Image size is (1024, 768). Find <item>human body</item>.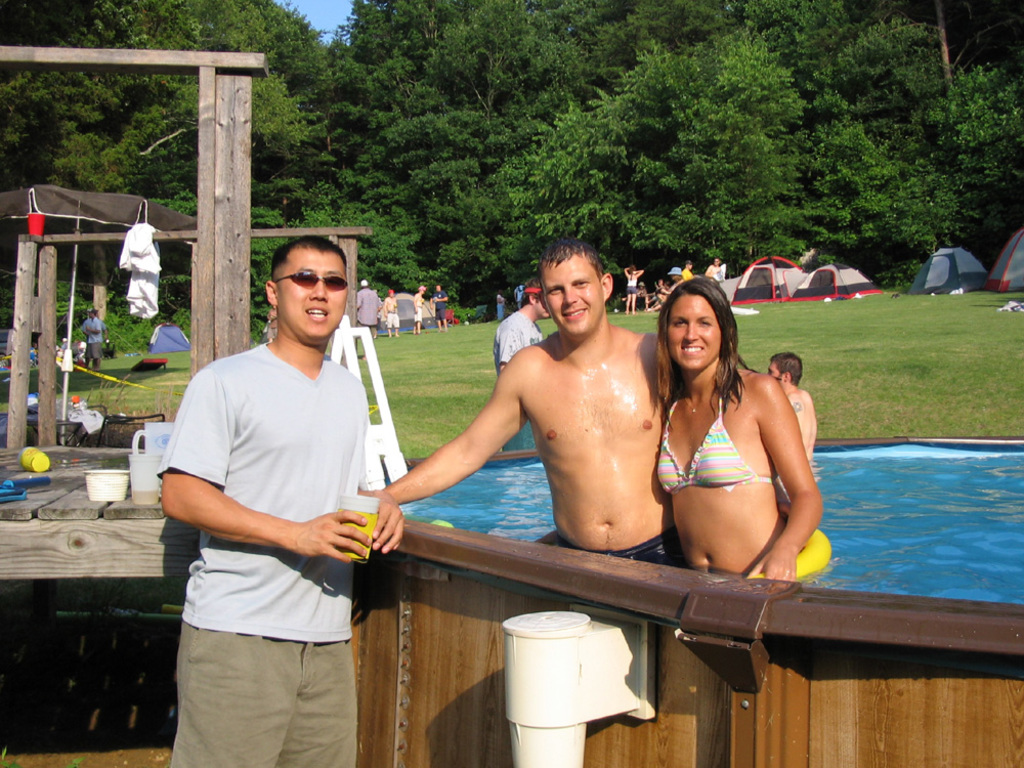
410/280/423/337.
